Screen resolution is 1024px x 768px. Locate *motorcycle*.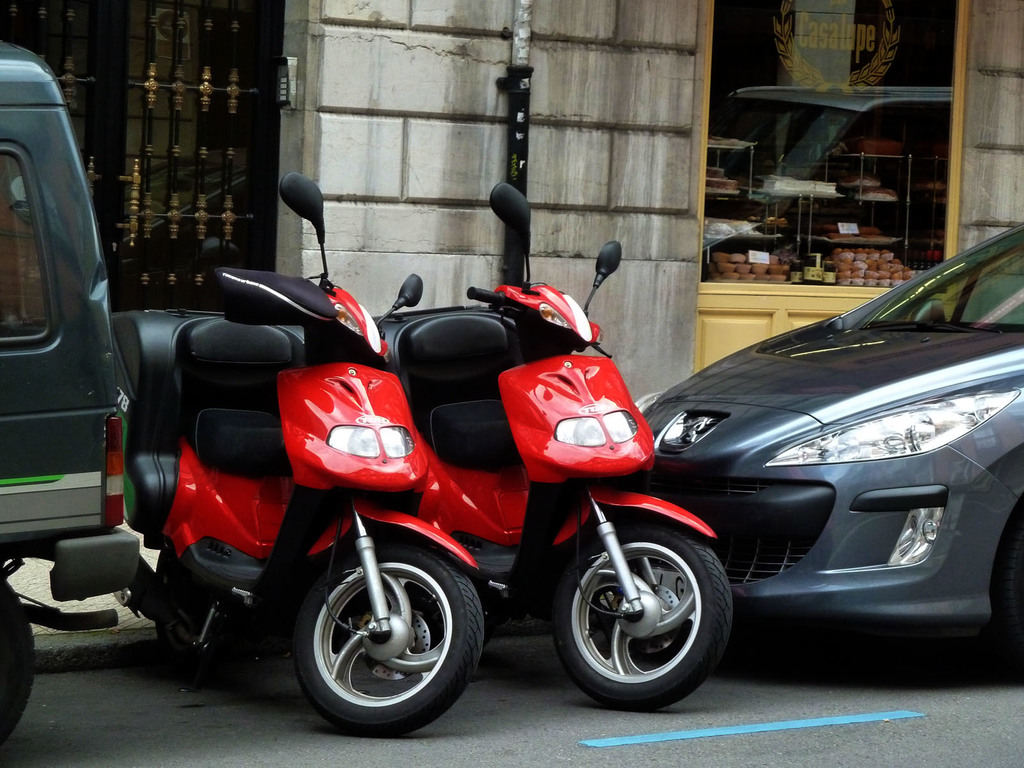
(271,240,691,707).
